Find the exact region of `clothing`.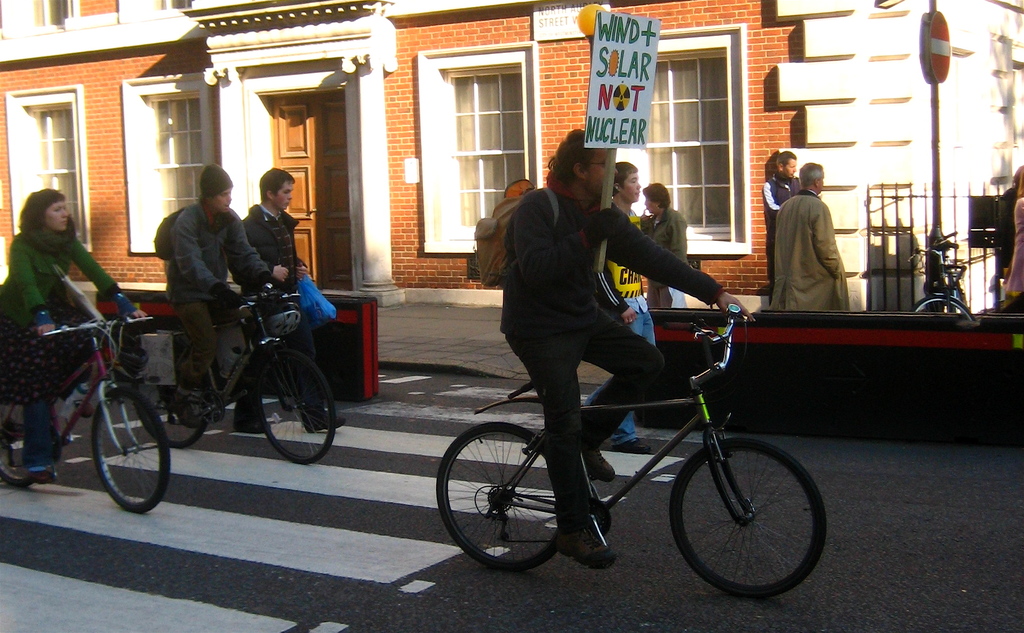
Exact region: rect(172, 193, 252, 386).
